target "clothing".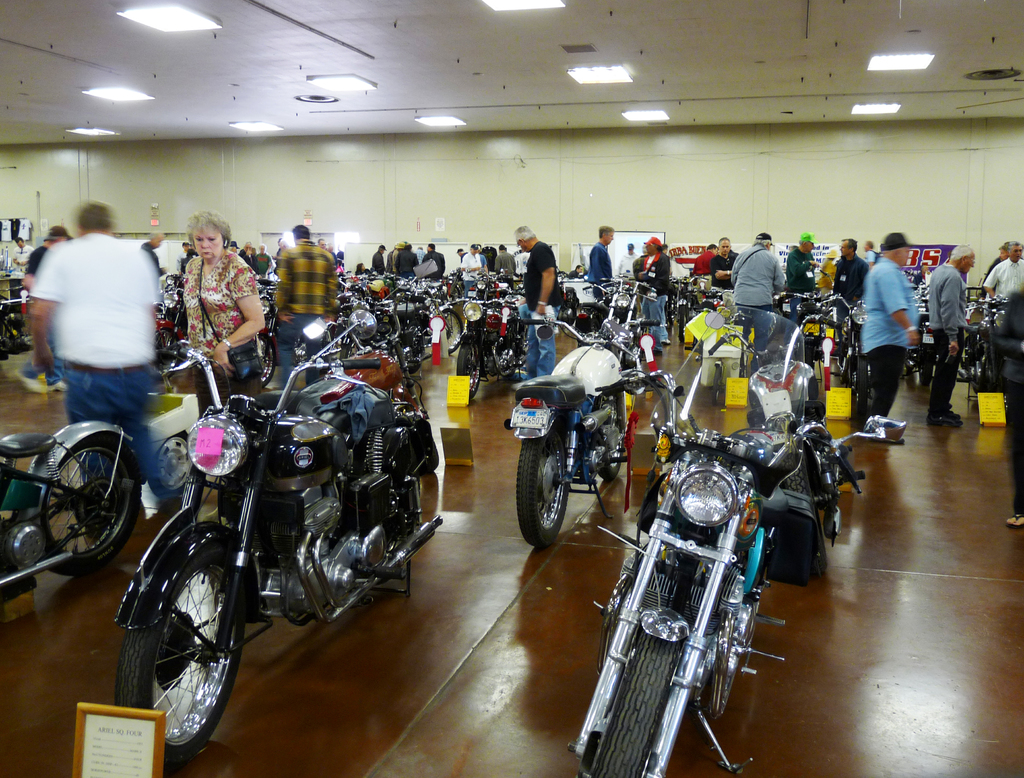
Target region: 25:243:61:384.
